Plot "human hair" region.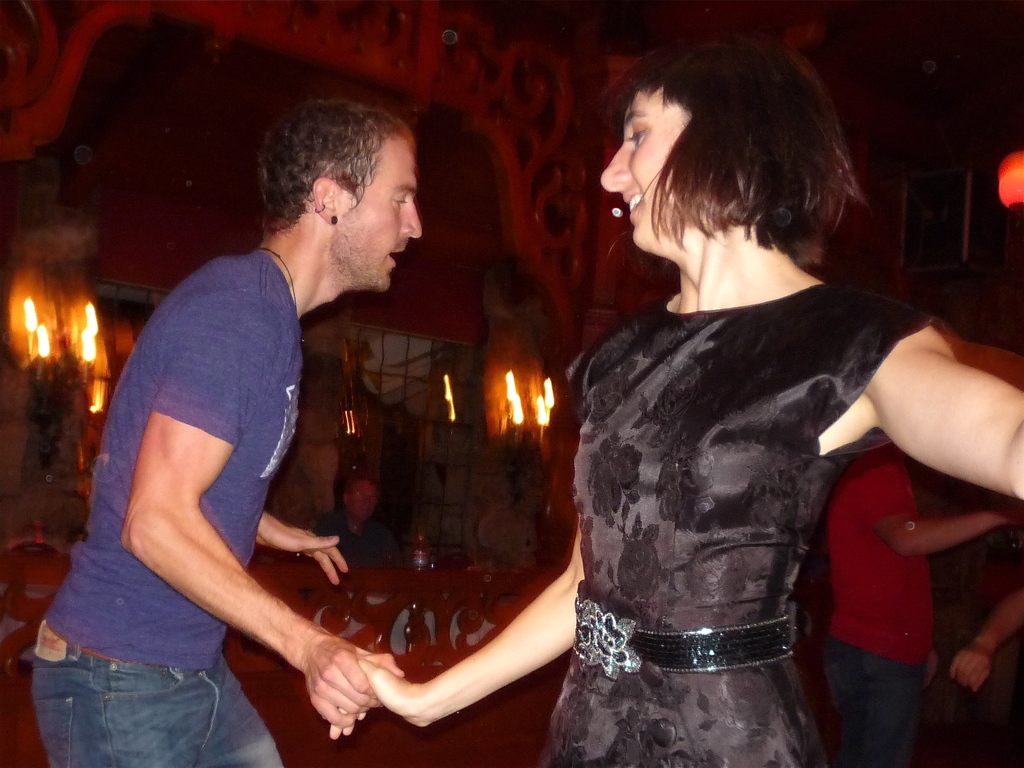
Plotted at {"left": 602, "top": 44, "right": 869, "bottom": 254}.
